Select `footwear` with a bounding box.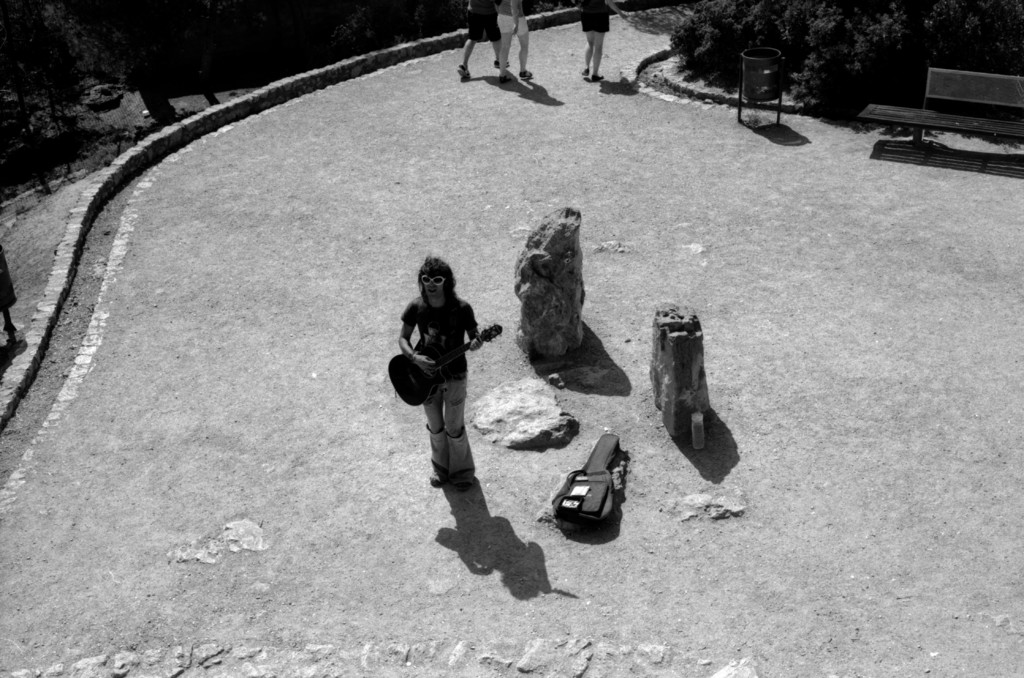
pyautogui.locateOnScreen(457, 66, 470, 78).
